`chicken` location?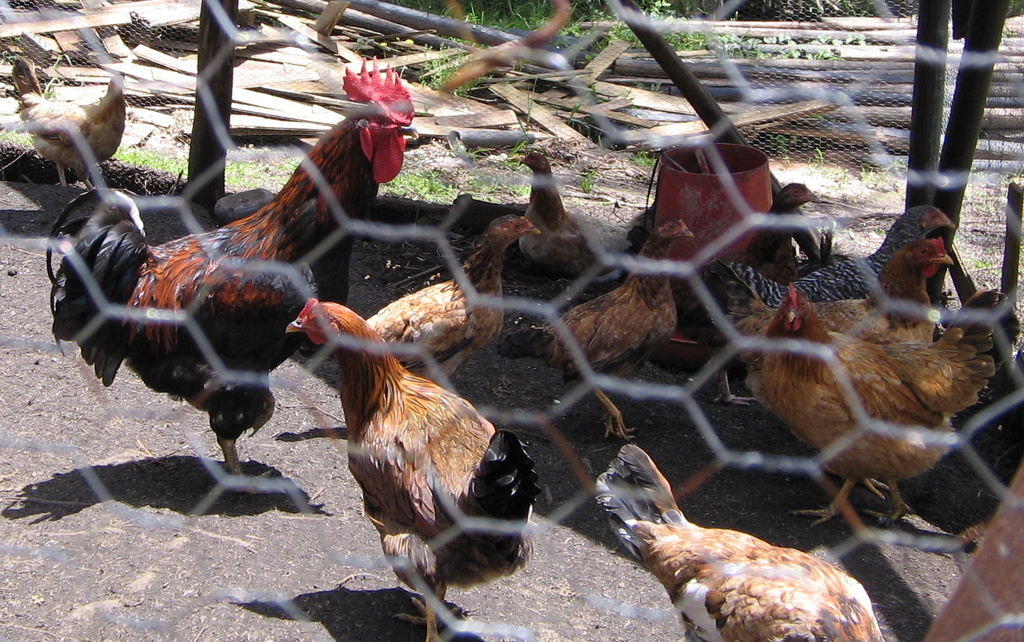
locate(6, 56, 132, 195)
